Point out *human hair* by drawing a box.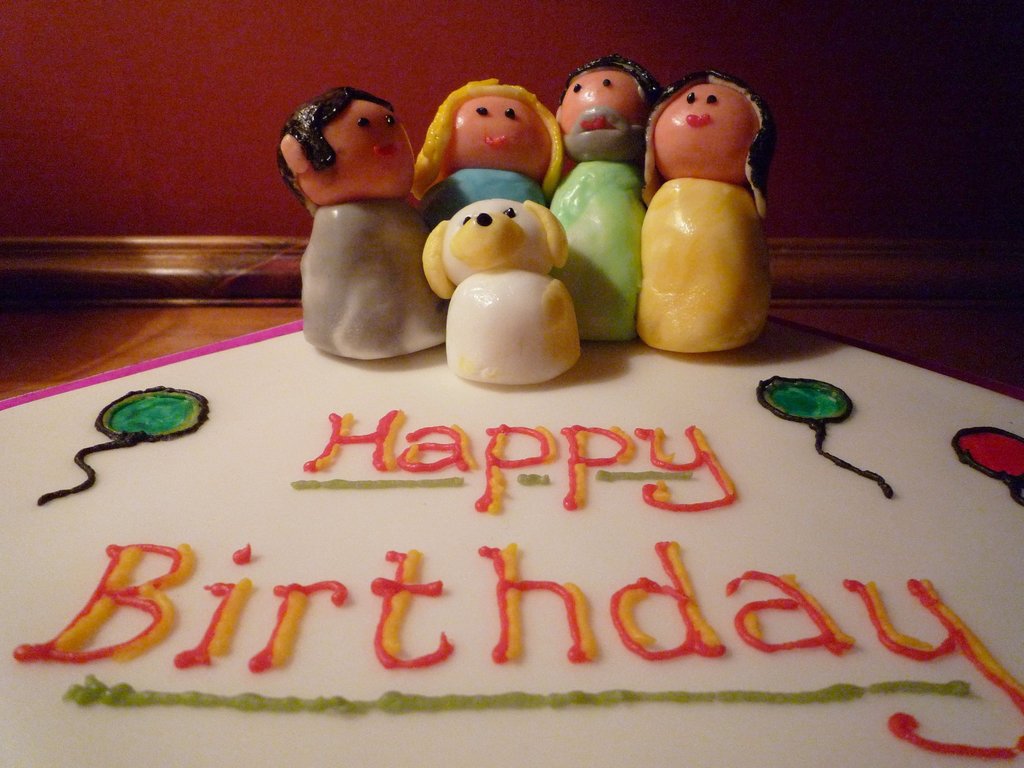
x1=413, y1=79, x2=563, y2=200.
